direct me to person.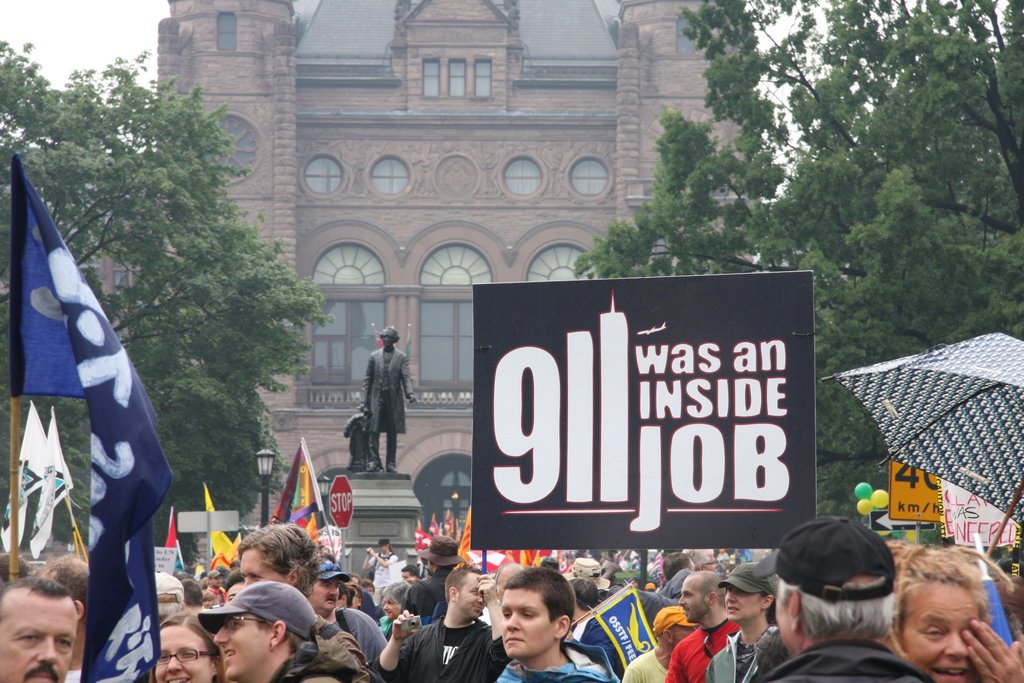
Direction: <region>670, 574, 732, 678</region>.
